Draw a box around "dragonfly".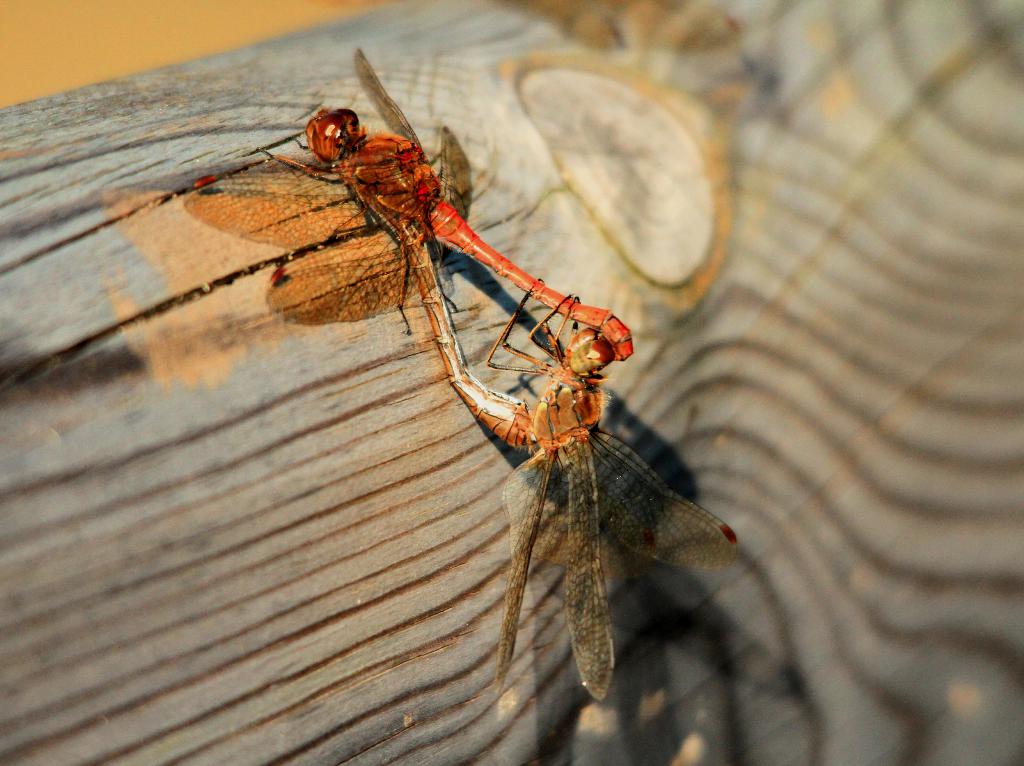
(180, 44, 635, 362).
